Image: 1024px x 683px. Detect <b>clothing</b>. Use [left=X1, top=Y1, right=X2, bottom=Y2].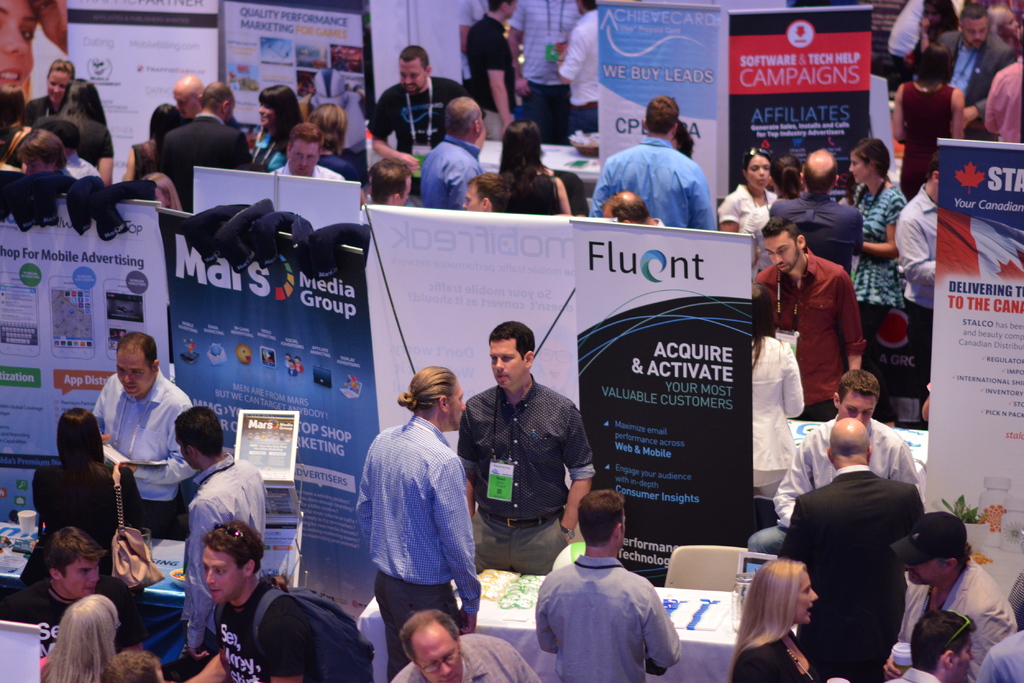
[left=28, top=113, right=115, bottom=173].
